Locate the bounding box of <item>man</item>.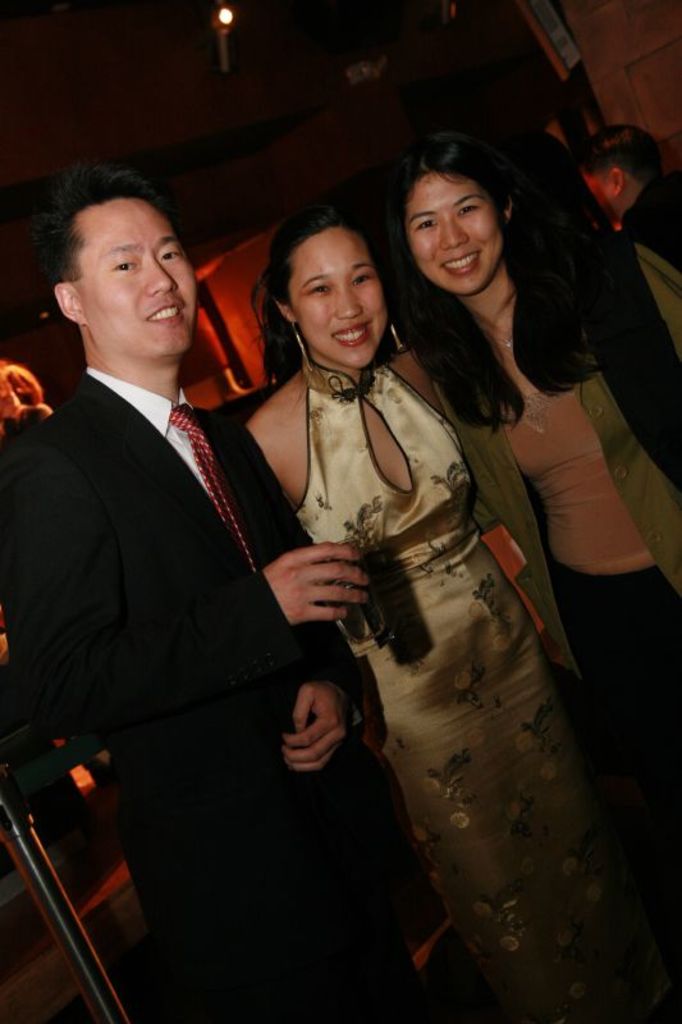
Bounding box: pyautogui.locateOnScreen(33, 134, 407, 992).
